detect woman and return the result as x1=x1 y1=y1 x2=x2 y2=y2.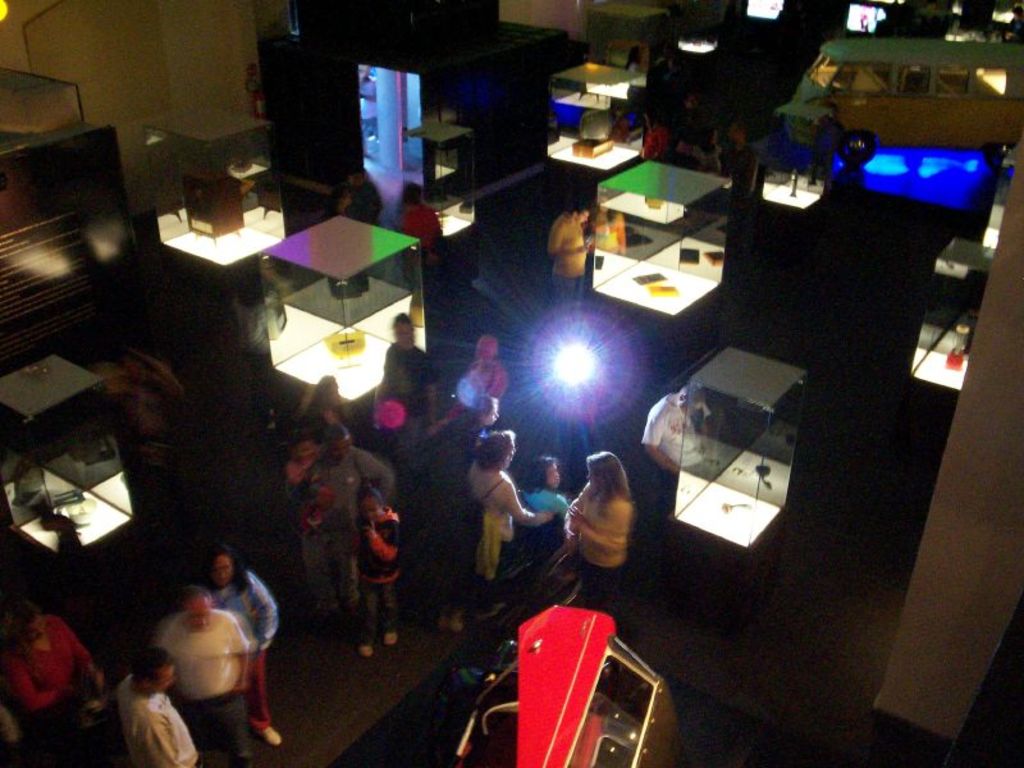
x1=588 y1=193 x2=626 y2=284.
